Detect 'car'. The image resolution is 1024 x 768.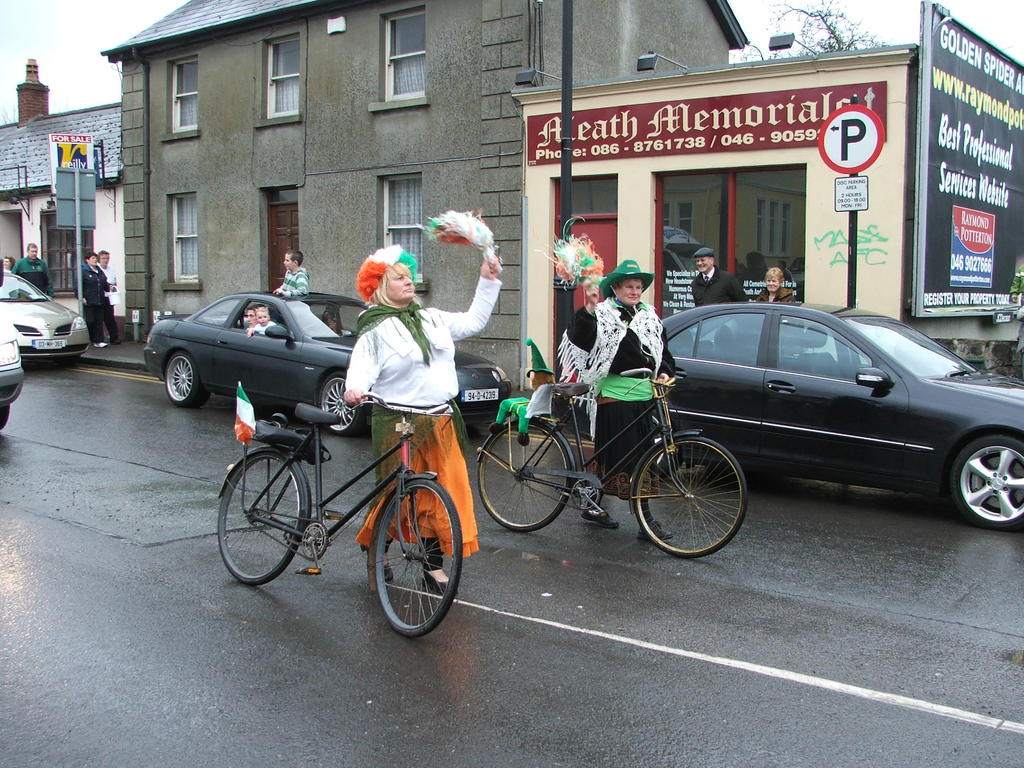
0 270 87 371.
